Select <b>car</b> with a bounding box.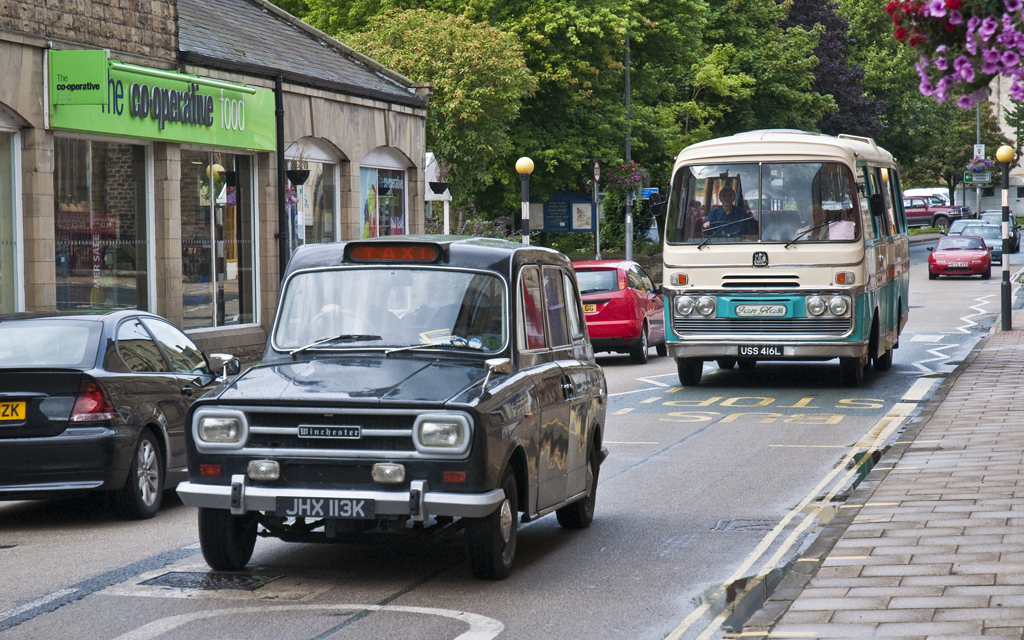
bbox=[958, 219, 1002, 264].
